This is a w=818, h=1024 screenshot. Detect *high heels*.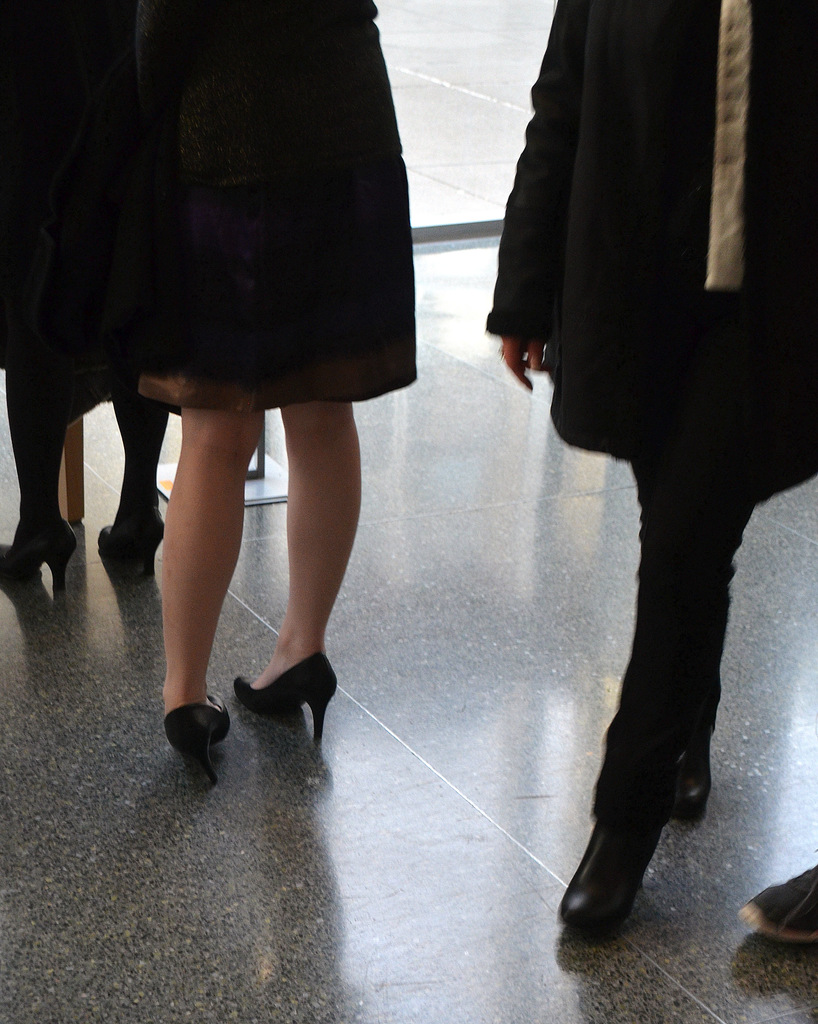
<box>0,518,76,593</box>.
